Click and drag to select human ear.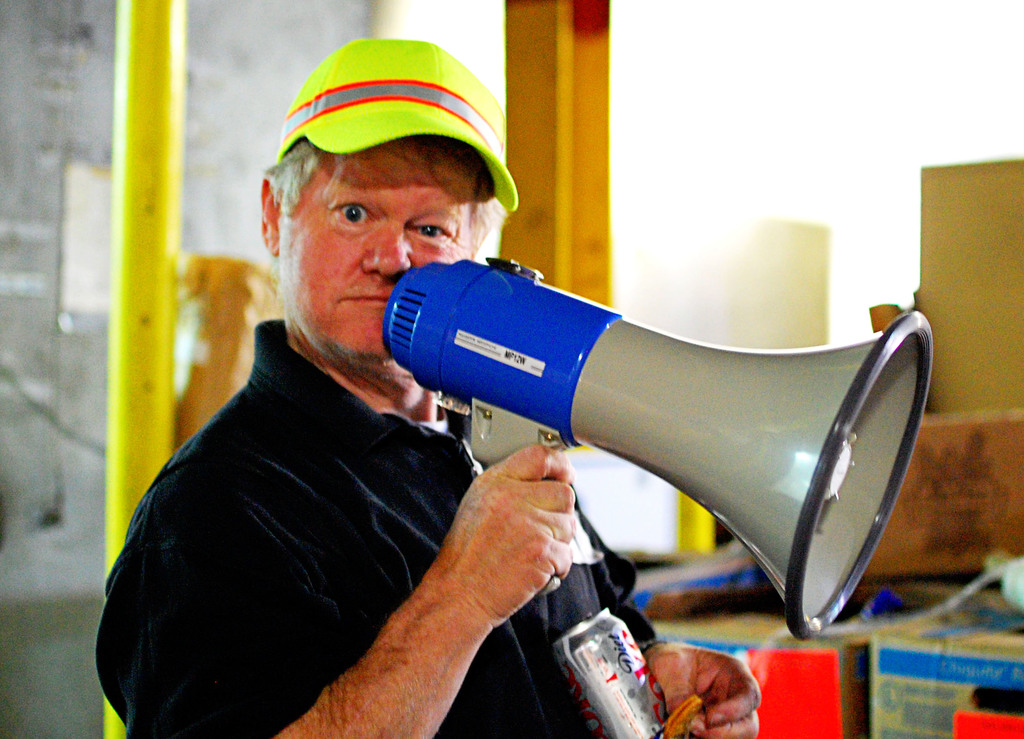
Selection: (263,168,284,254).
